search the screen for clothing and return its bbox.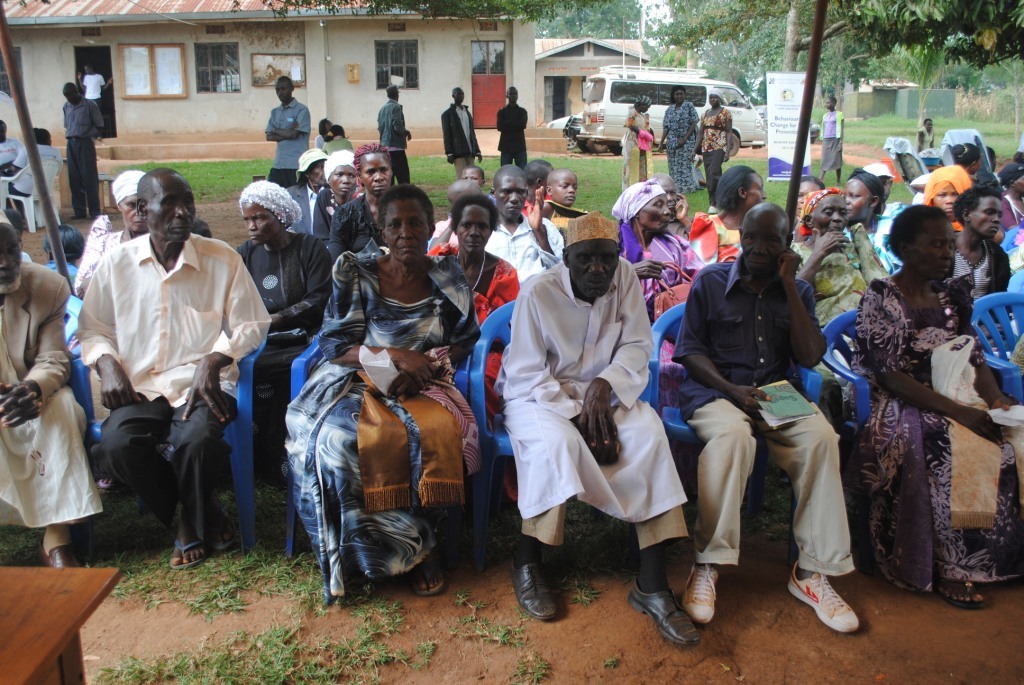
Found: crop(58, 90, 113, 135).
